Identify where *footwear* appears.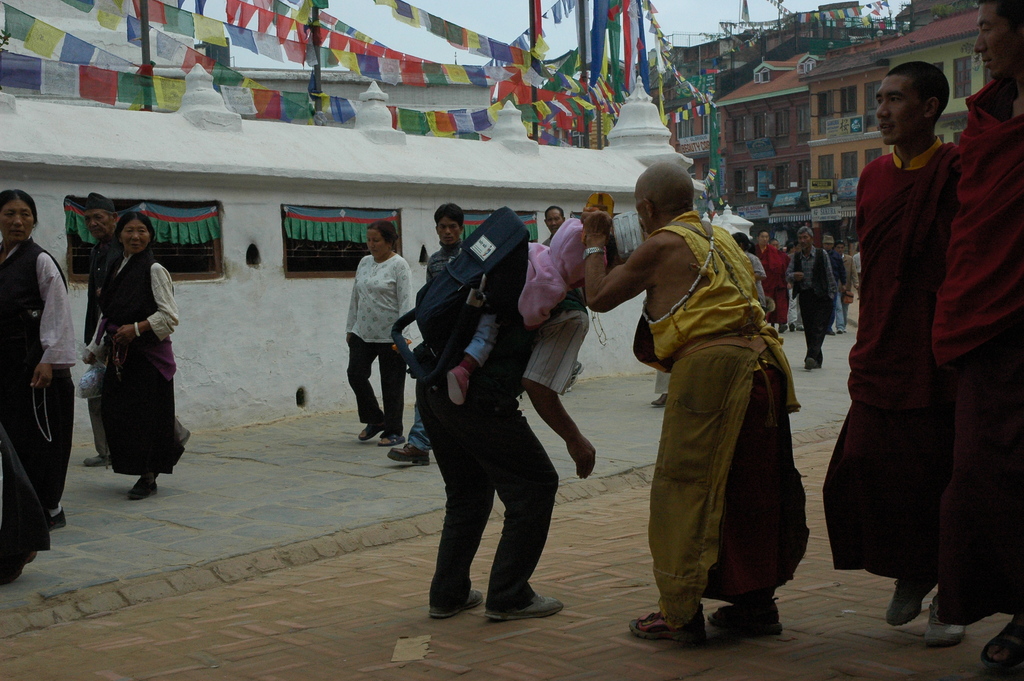
Appears at <bbox>710, 600, 780, 631</bbox>.
